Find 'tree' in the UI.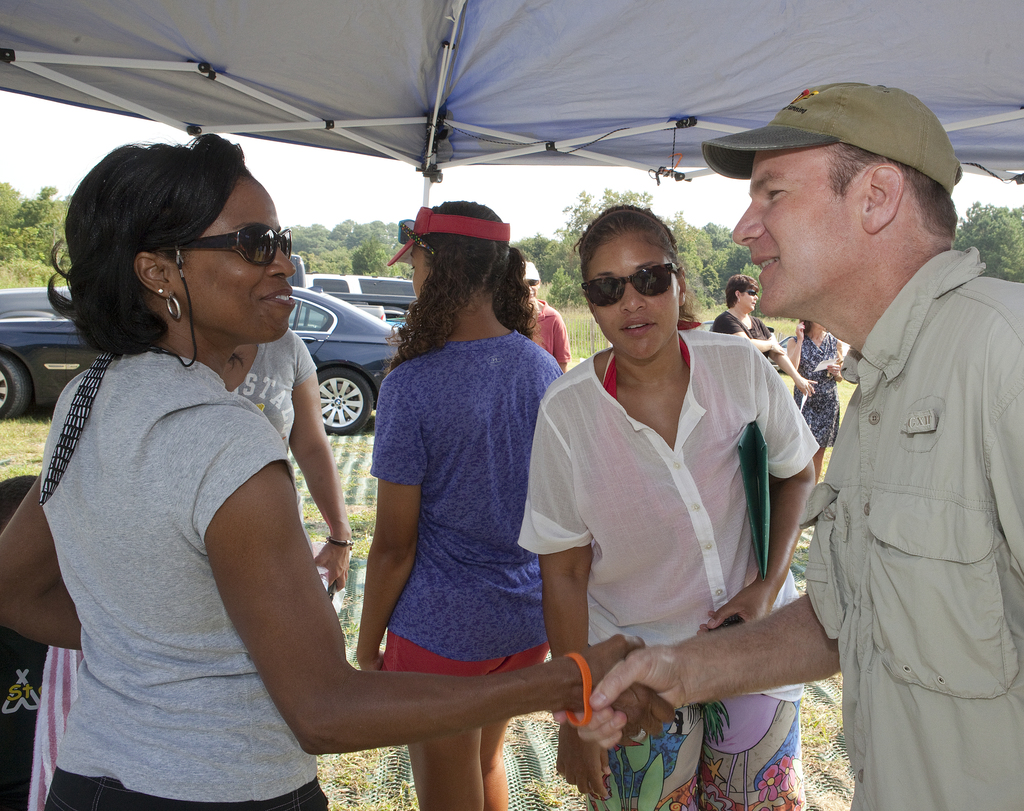
UI element at [541,181,658,308].
